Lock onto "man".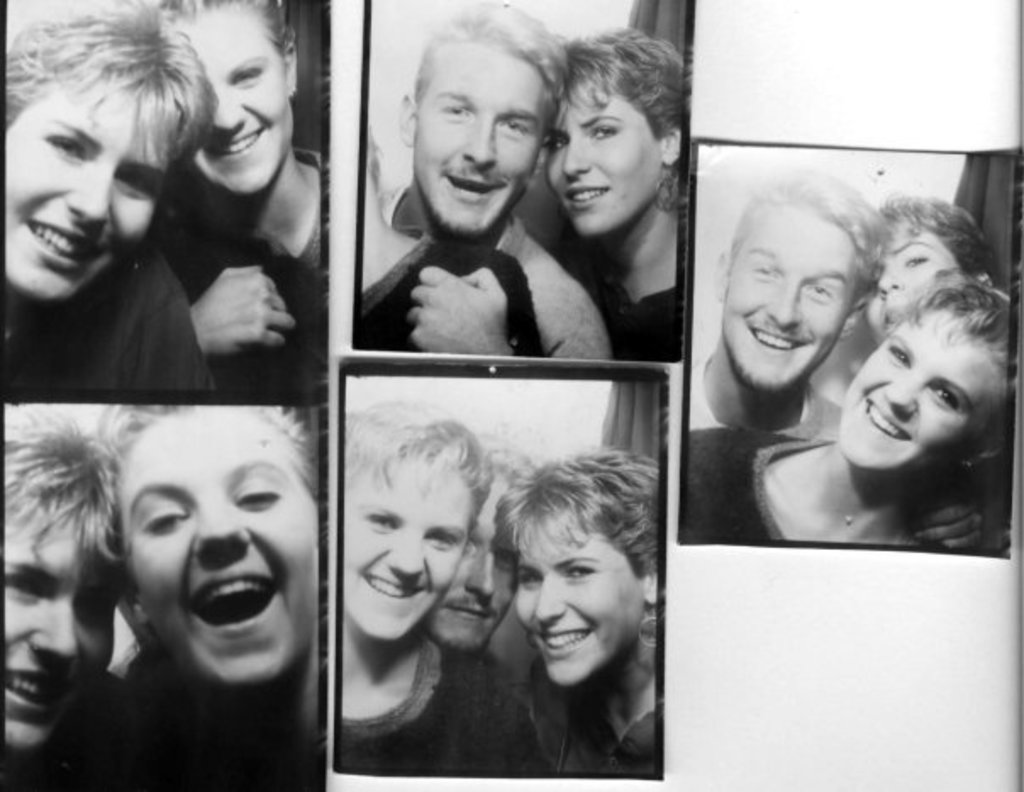
Locked: crop(419, 438, 532, 655).
